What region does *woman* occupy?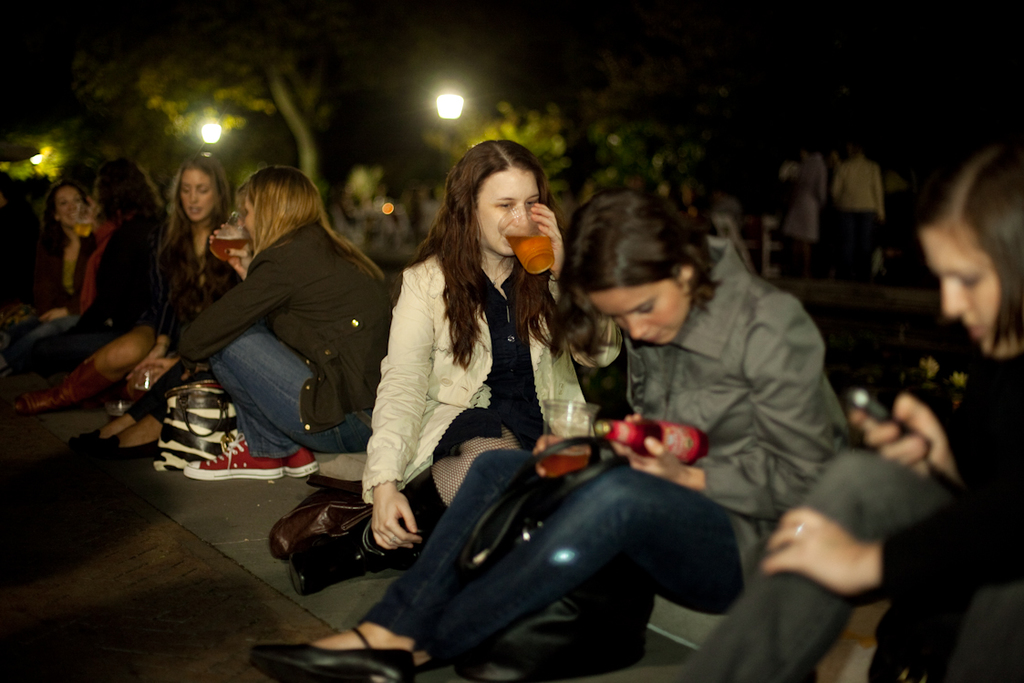
bbox=[677, 134, 1023, 682].
